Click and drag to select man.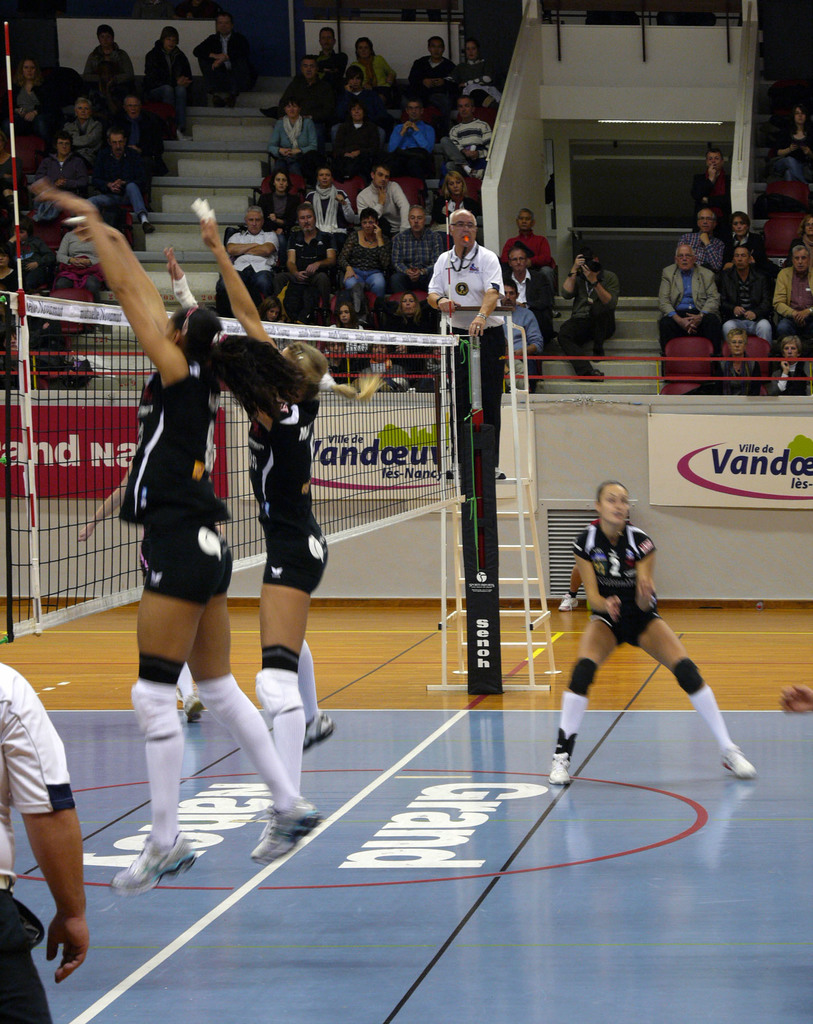
Selection: BBox(88, 124, 156, 234).
